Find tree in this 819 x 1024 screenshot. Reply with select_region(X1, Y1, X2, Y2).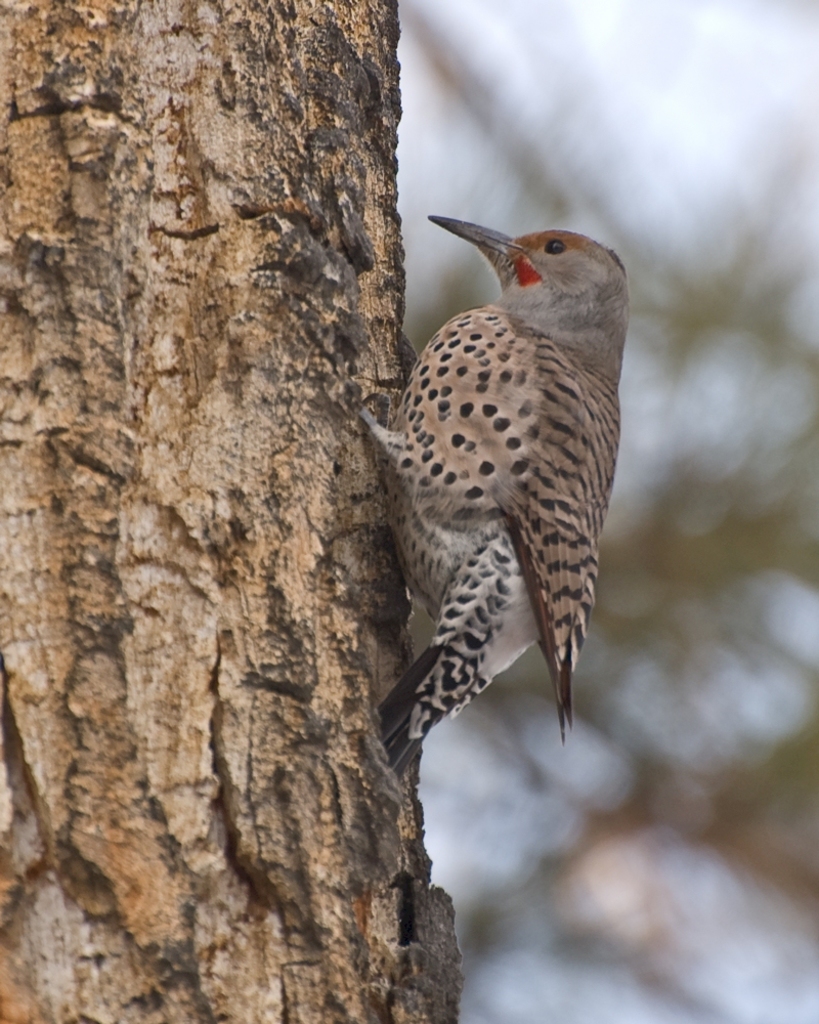
select_region(0, 0, 466, 1023).
